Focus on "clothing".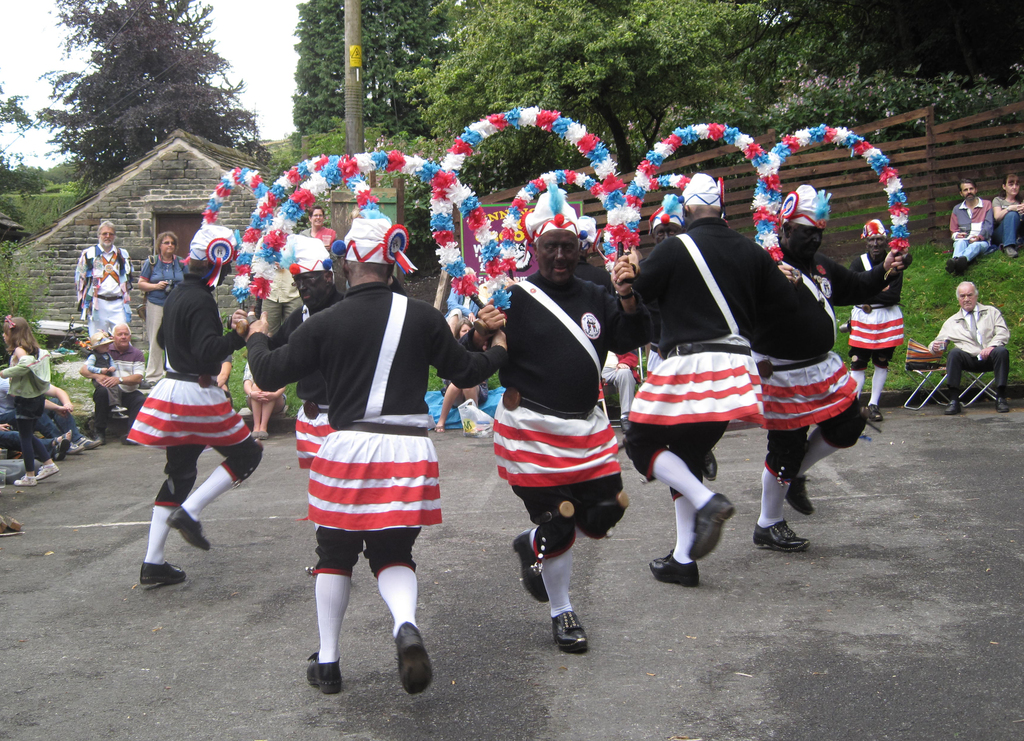
Focused at (x1=304, y1=223, x2=333, y2=257).
